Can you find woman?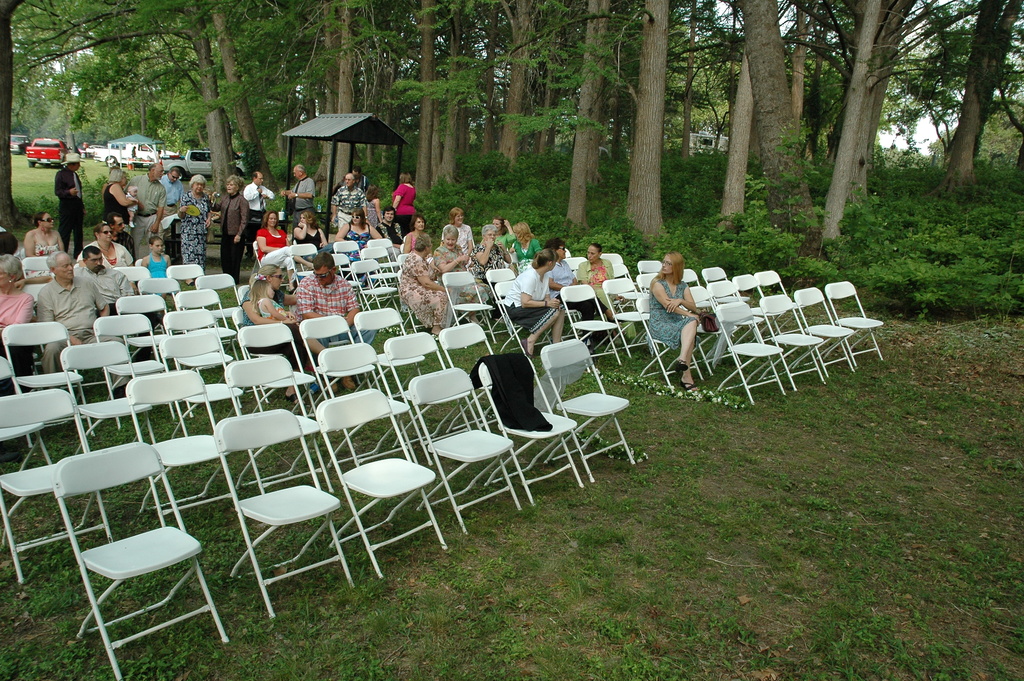
Yes, bounding box: [538,234,616,324].
